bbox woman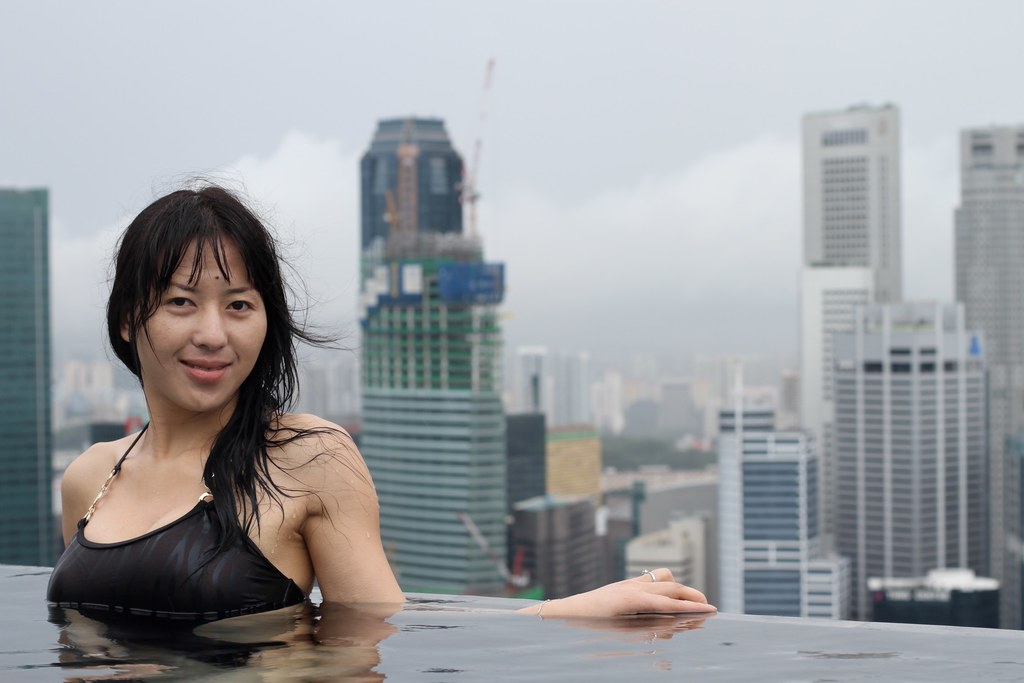
x1=45 y1=160 x2=716 y2=625
